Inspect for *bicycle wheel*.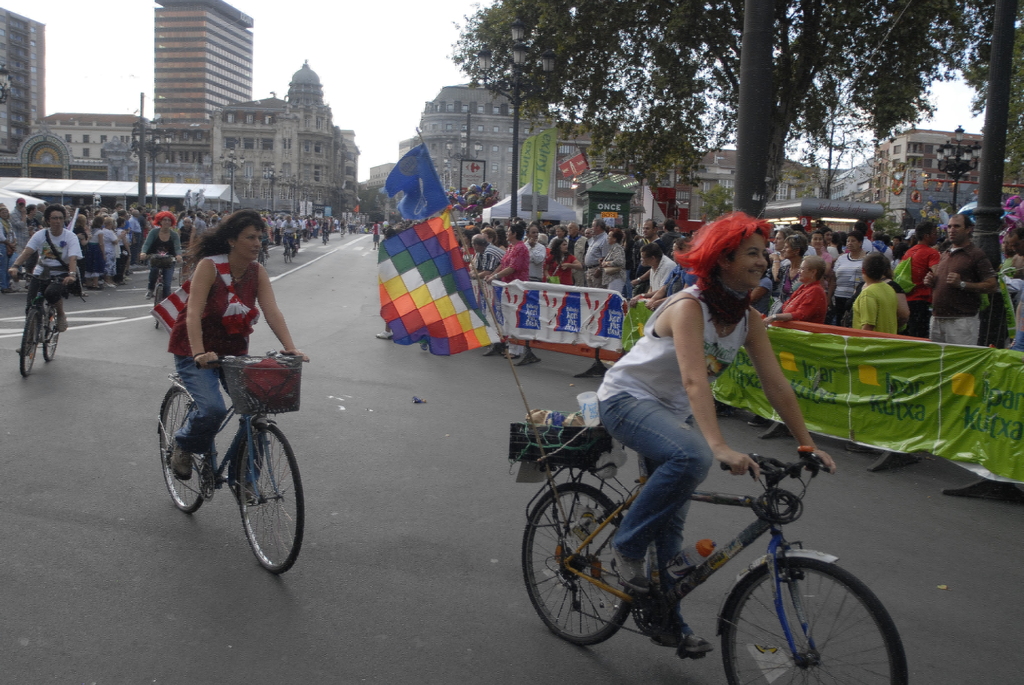
Inspection: Rect(19, 308, 40, 379).
